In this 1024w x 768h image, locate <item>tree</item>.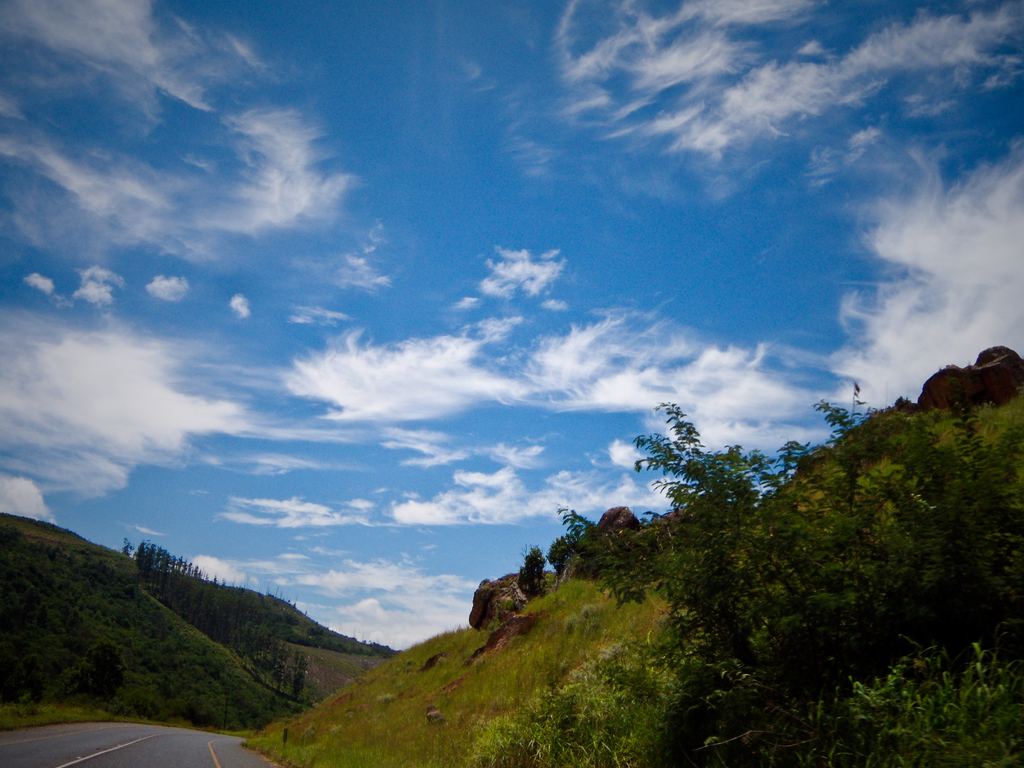
Bounding box: (x1=65, y1=639, x2=129, y2=705).
